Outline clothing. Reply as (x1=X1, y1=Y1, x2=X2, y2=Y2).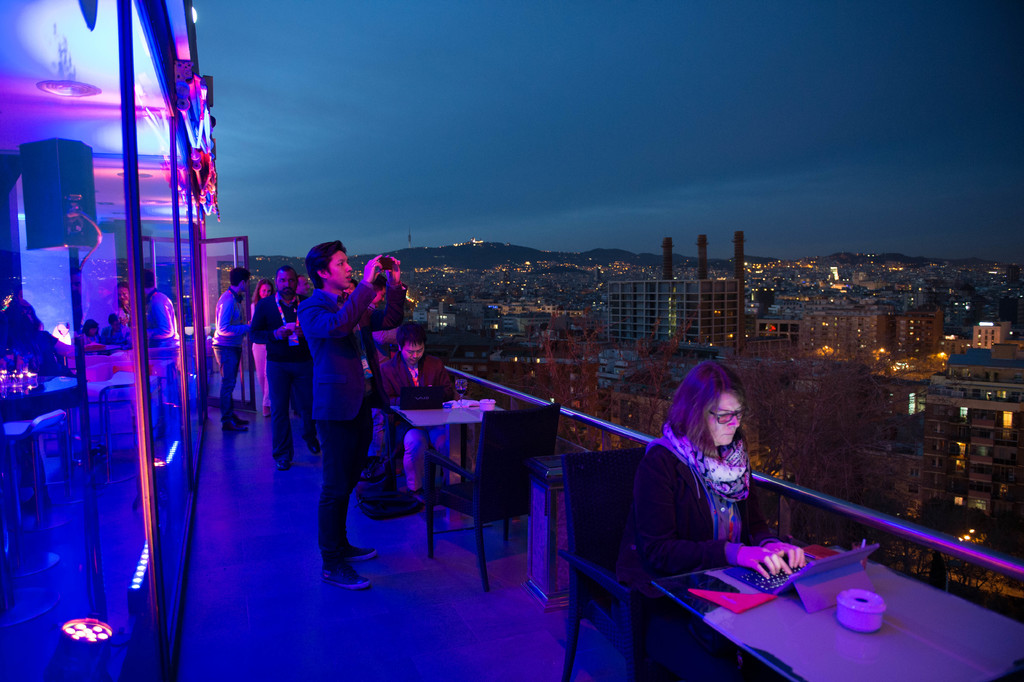
(x1=215, y1=283, x2=244, y2=414).
